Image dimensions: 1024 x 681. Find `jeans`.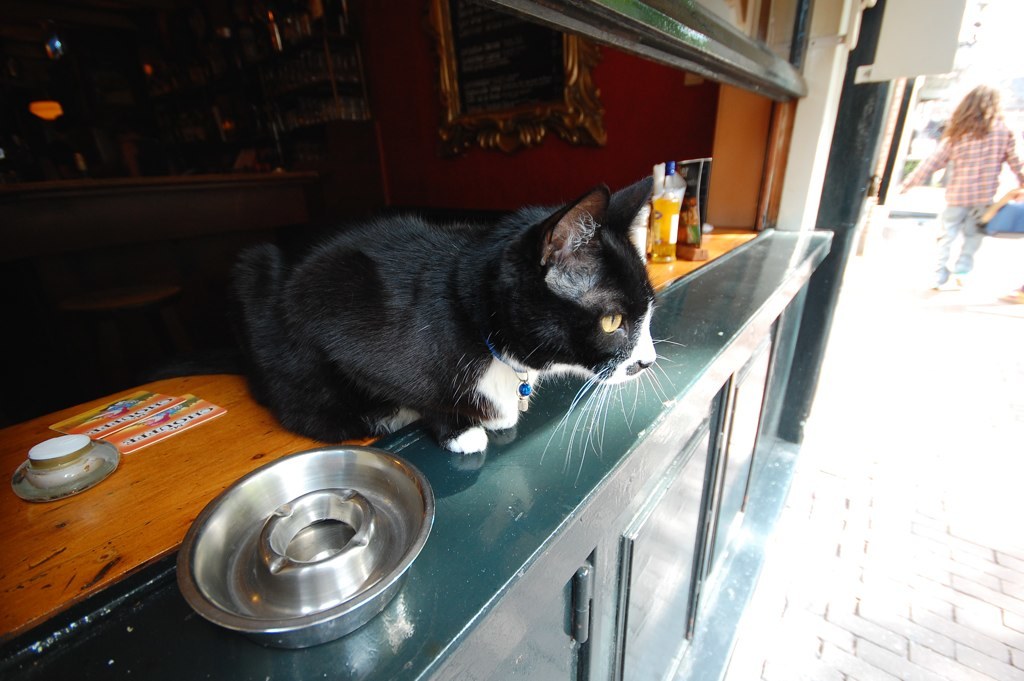
Rect(939, 186, 1006, 287).
